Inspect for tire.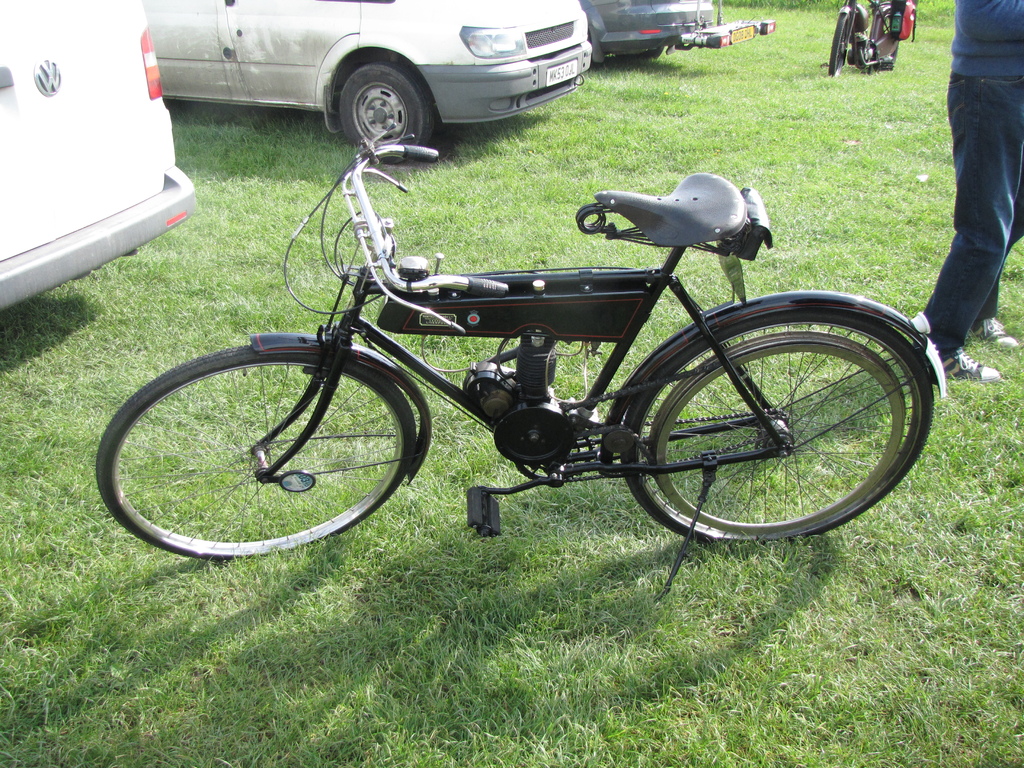
Inspection: (612,298,929,559).
